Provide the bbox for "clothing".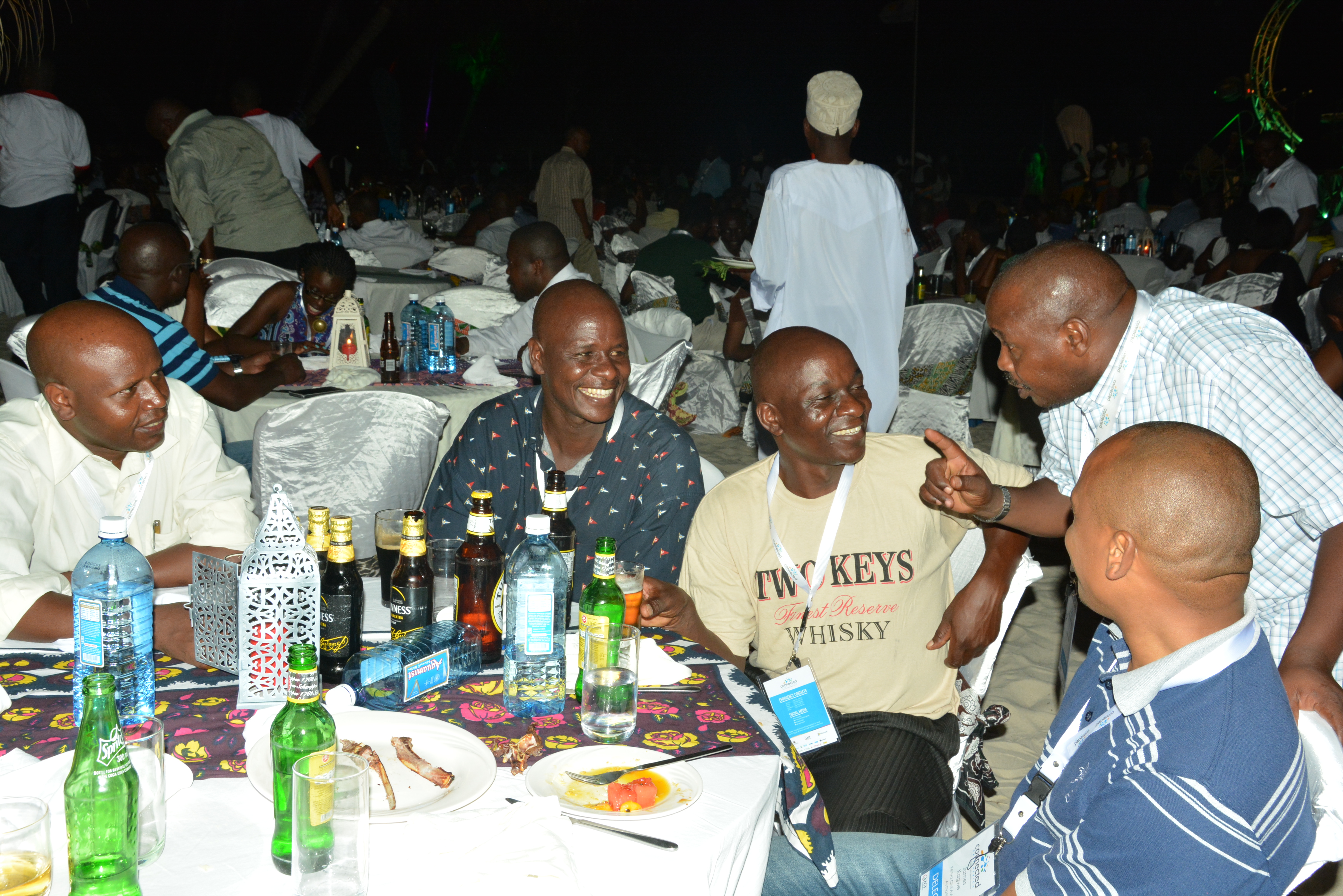
bbox=[24, 82, 64, 115].
